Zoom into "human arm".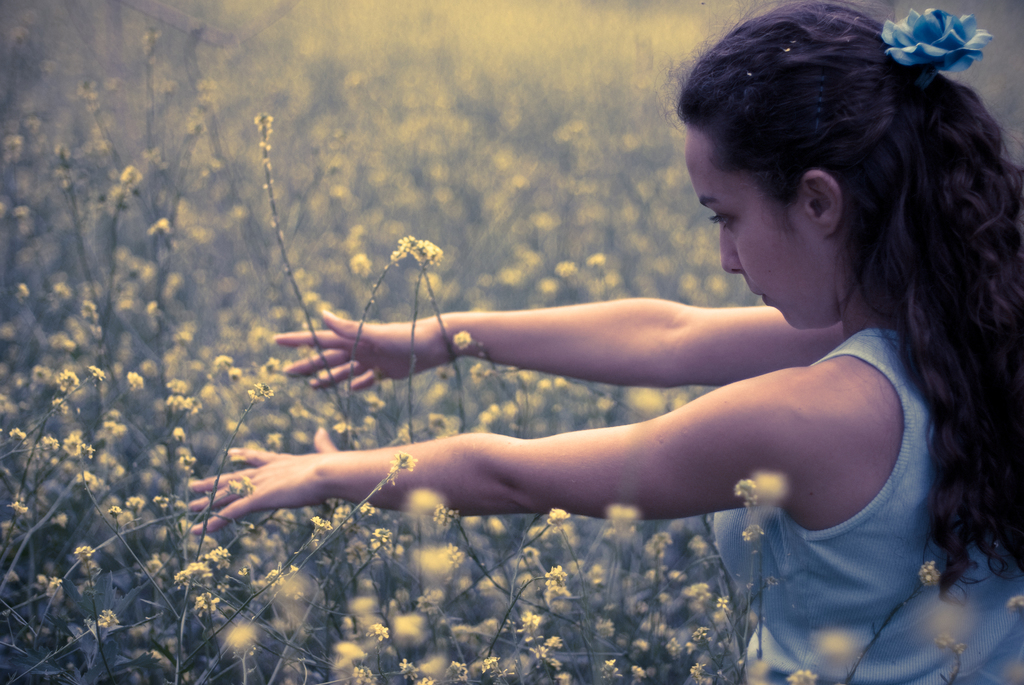
Zoom target: crop(266, 288, 846, 391).
